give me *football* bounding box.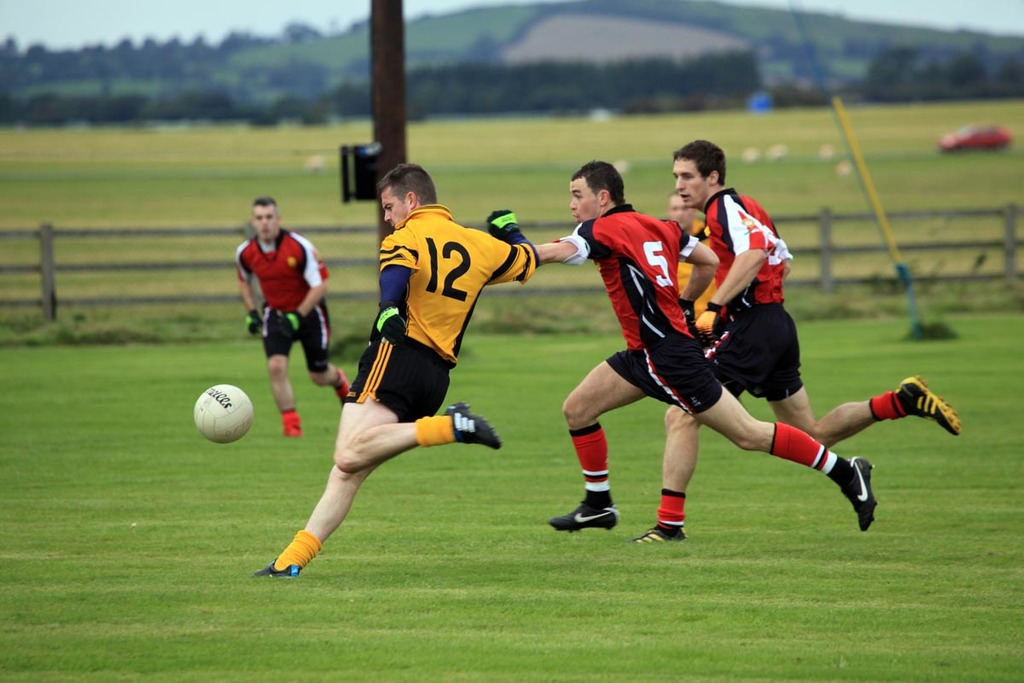
(x1=193, y1=383, x2=261, y2=446).
